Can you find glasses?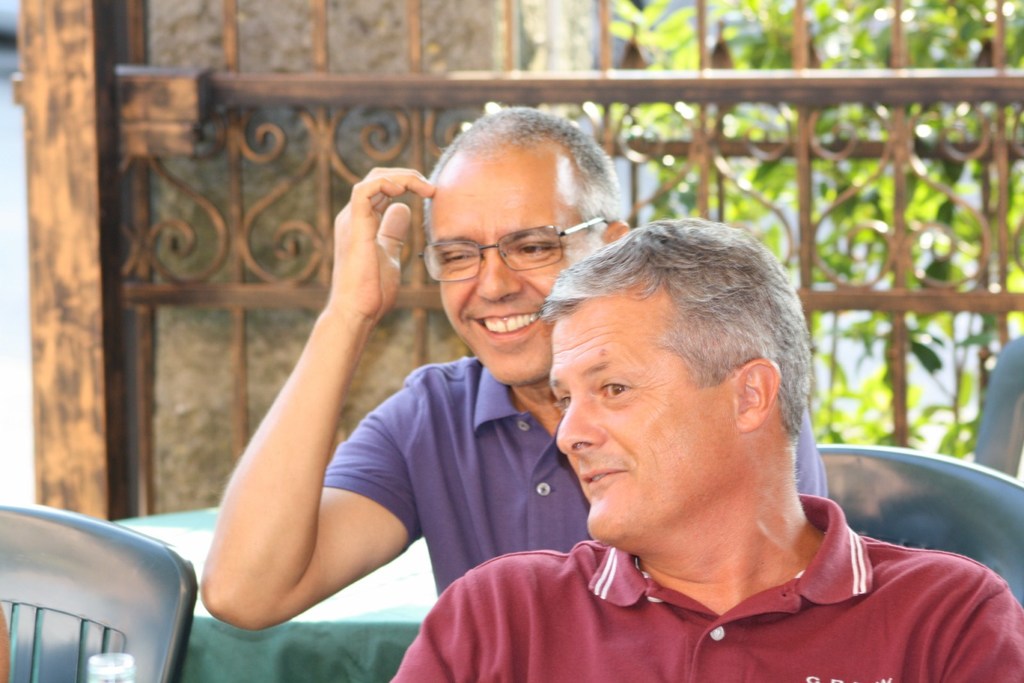
Yes, bounding box: [left=424, top=215, right=611, bottom=278].
